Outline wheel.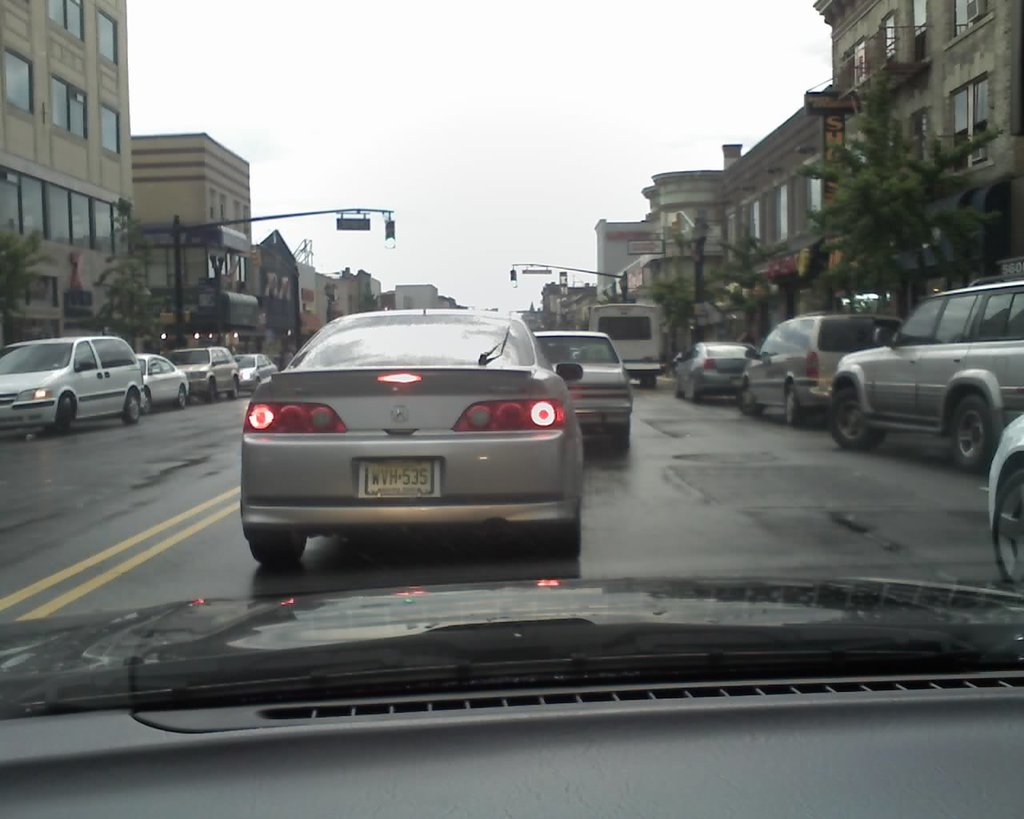
Outline: l=206, t=378, r=218, b=404.
